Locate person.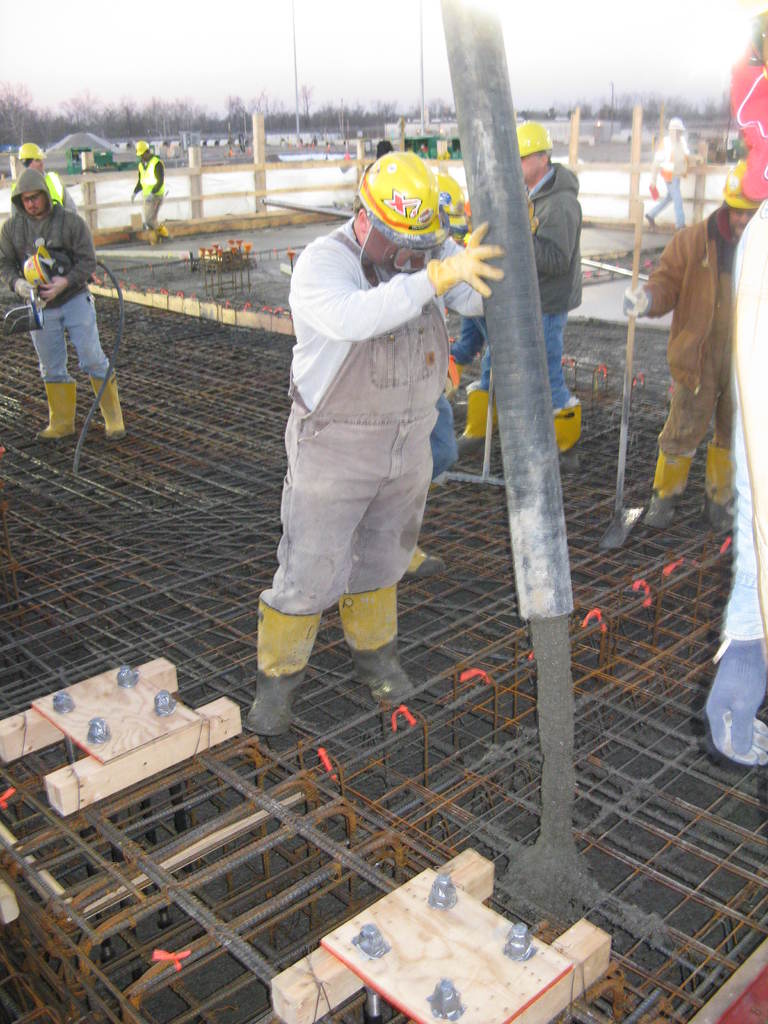
Bounding box: detection(457, 125, 576, 447).
